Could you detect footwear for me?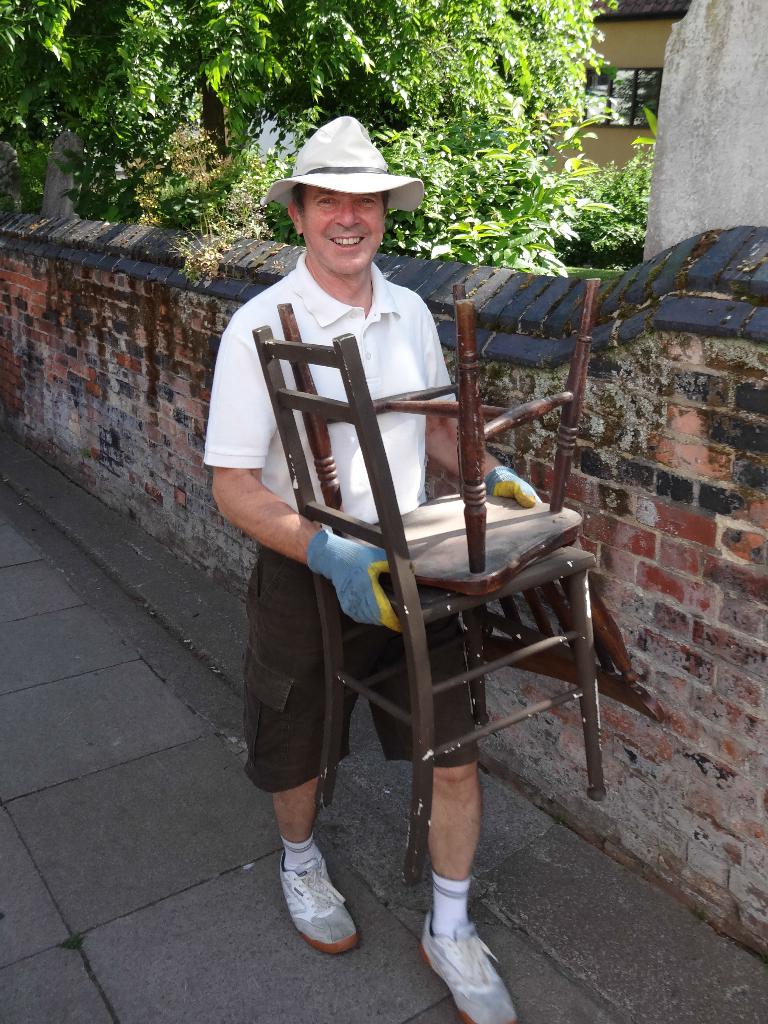
Detection result: 415,908,512,1011.
